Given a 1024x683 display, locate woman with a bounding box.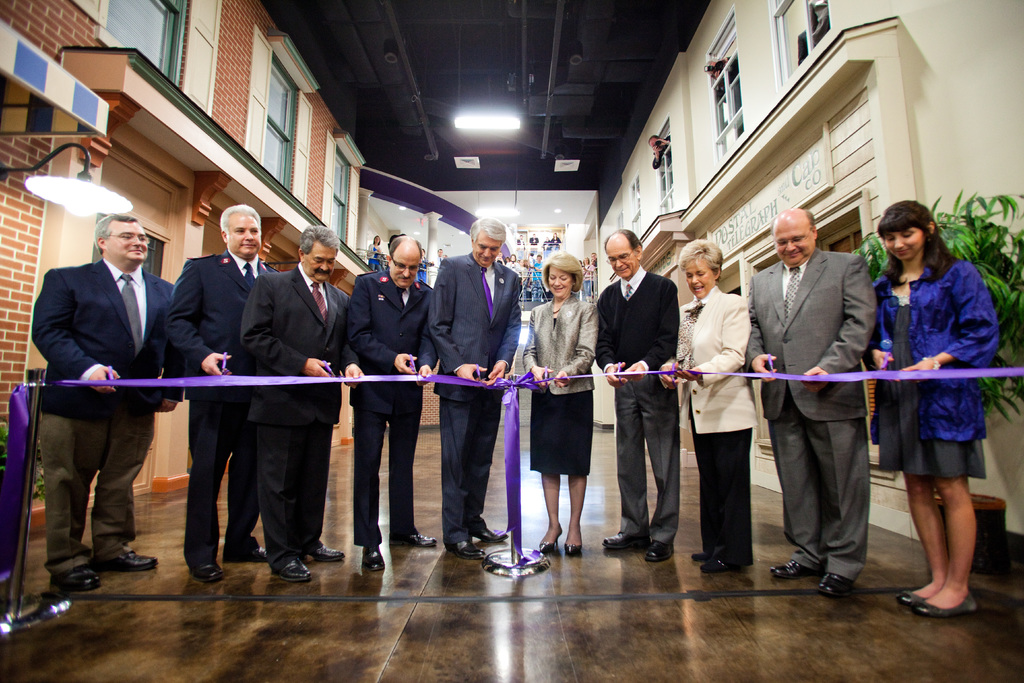
Located: BBox(663, 236, 756, 575).
